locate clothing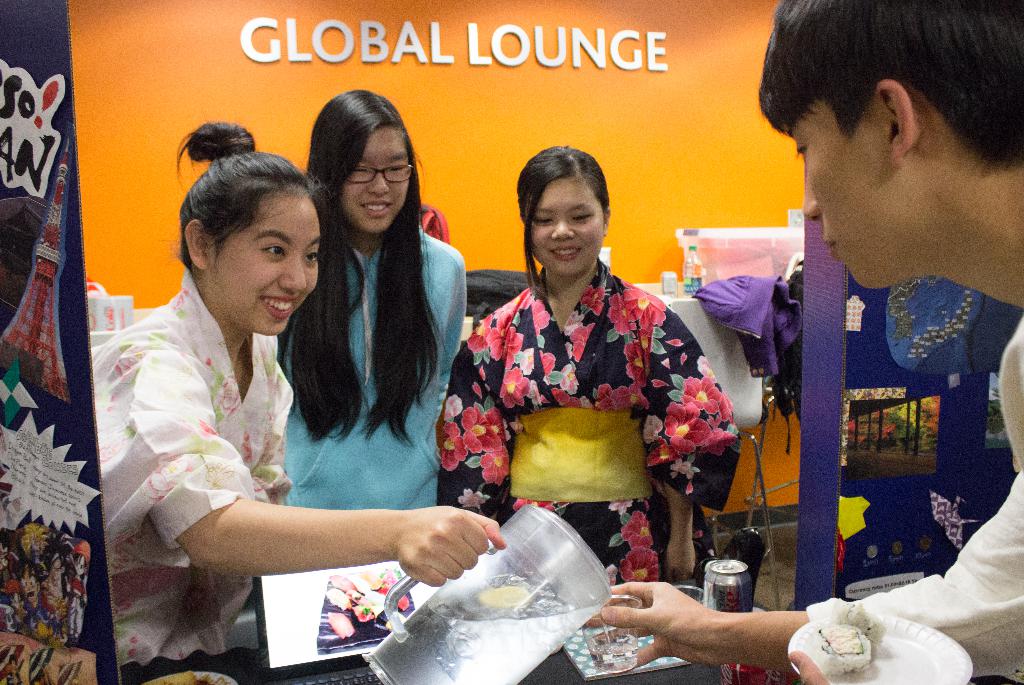
select_region(280, 227, 472, 508)
